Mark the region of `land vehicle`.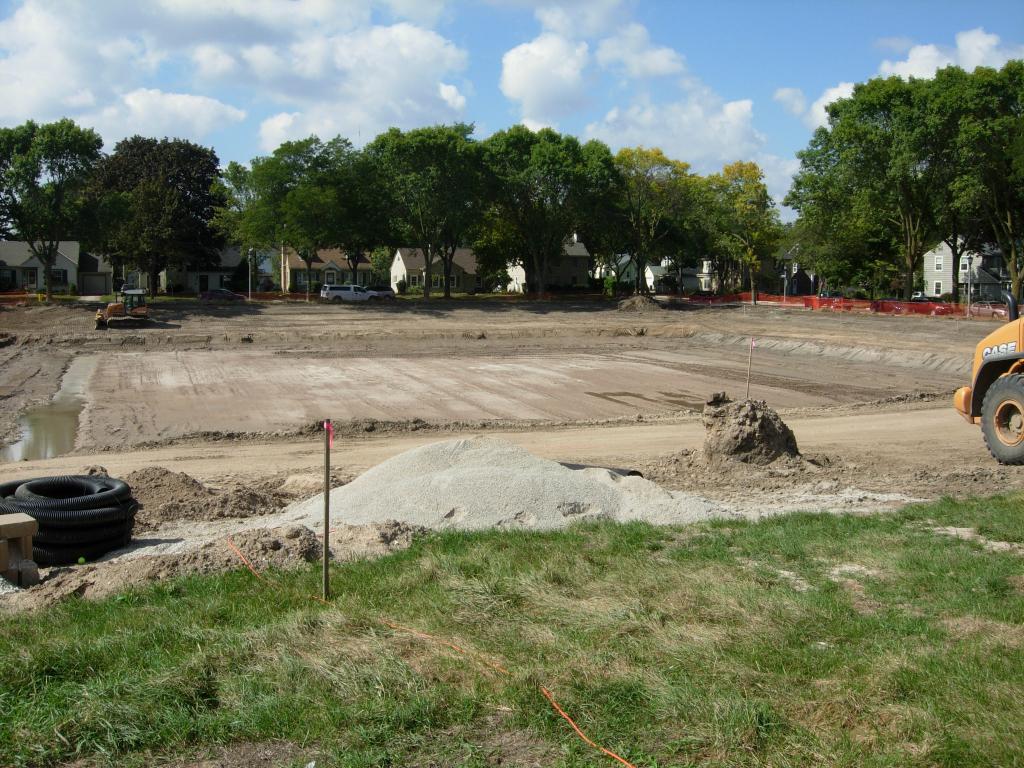
Region: <box>119,280,138,296</box>.
